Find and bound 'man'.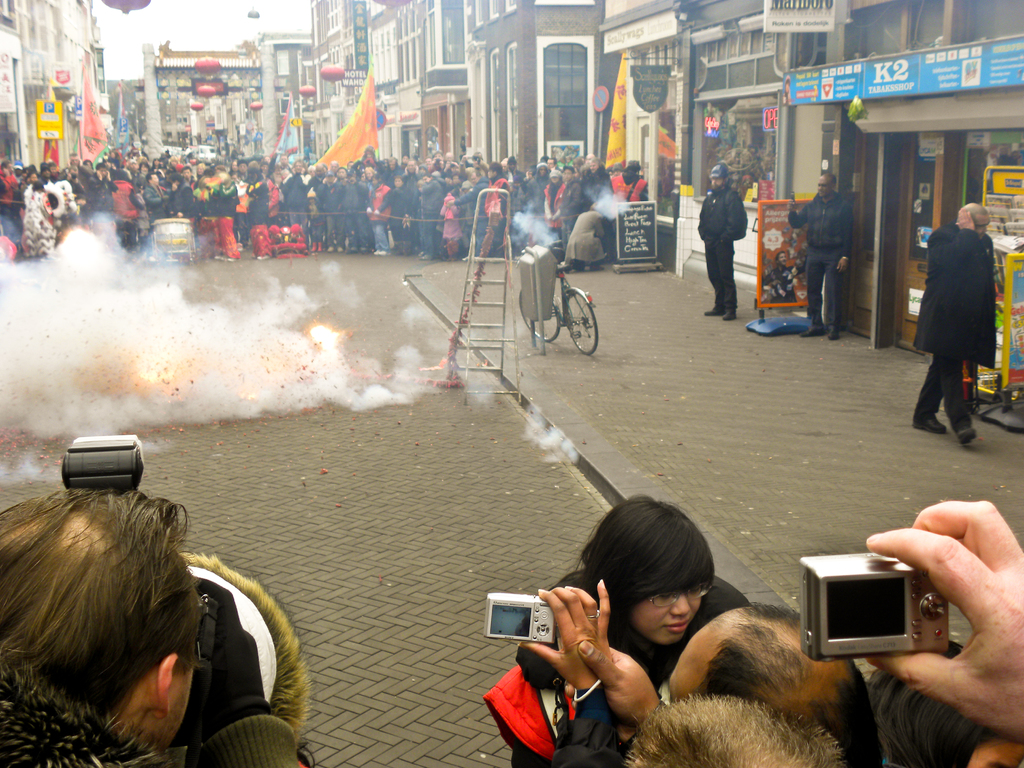
Bound: <box>579,643,852,767</box>.
